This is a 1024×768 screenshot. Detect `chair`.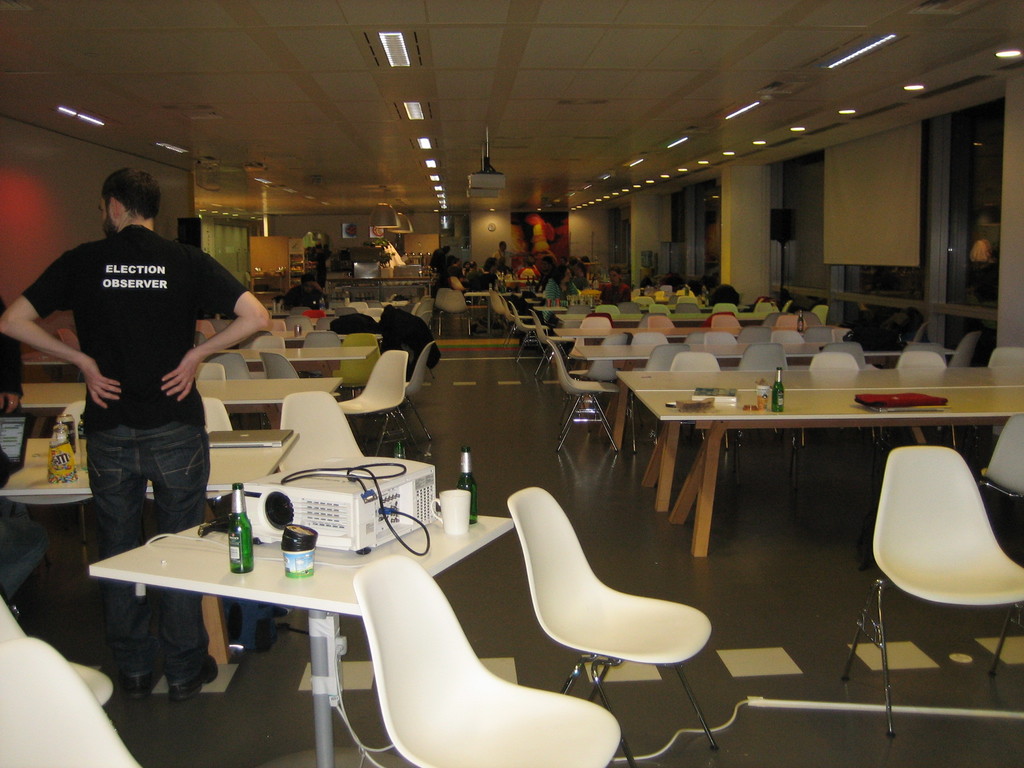
bbox=[0, 639, 143, 767].
